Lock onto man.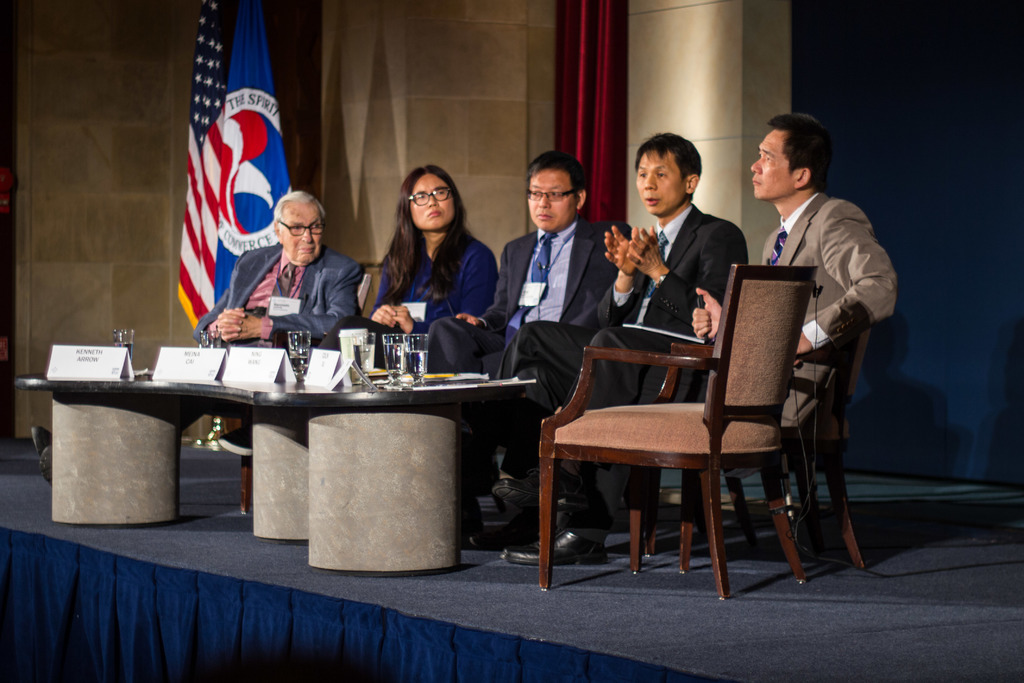
Locked: bbox(188, 189, 368, 352).
